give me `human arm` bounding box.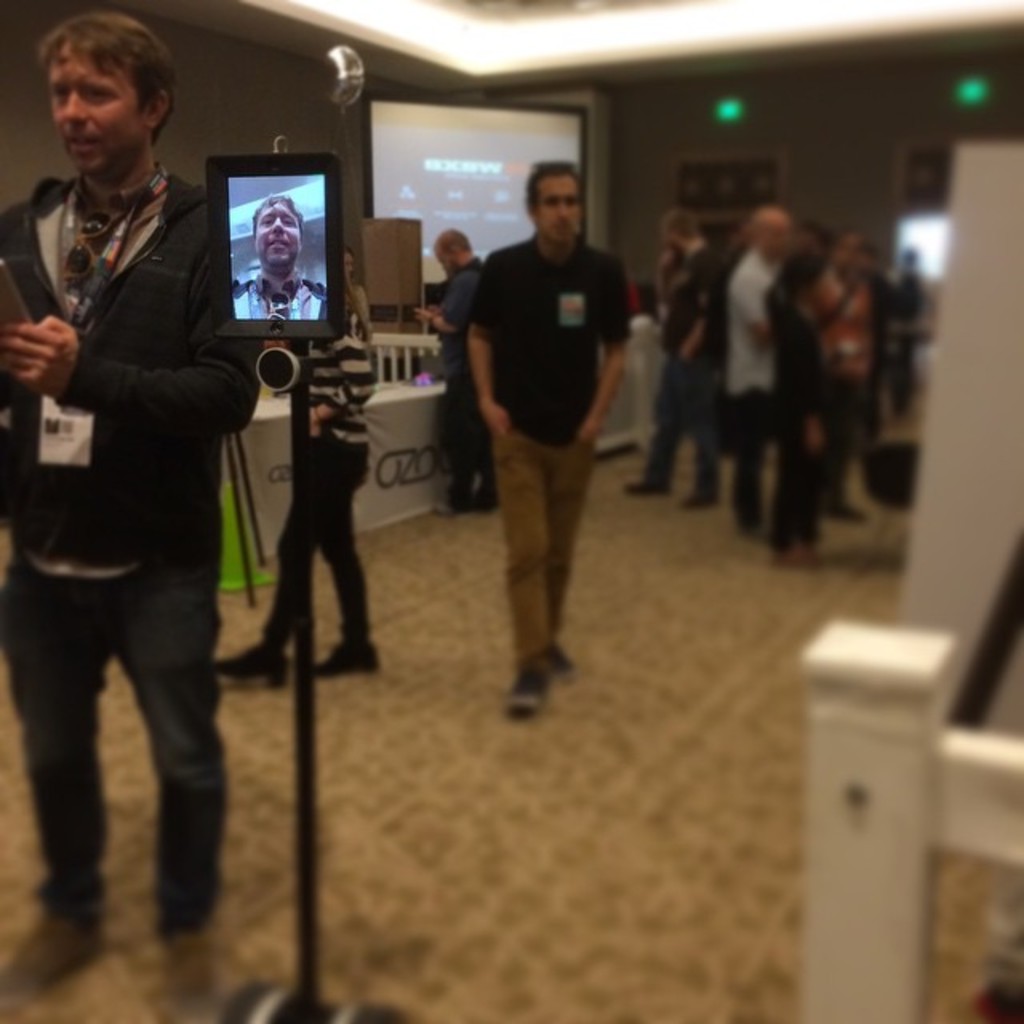
<bbox>584, 253, 630, 443</bbox>.
